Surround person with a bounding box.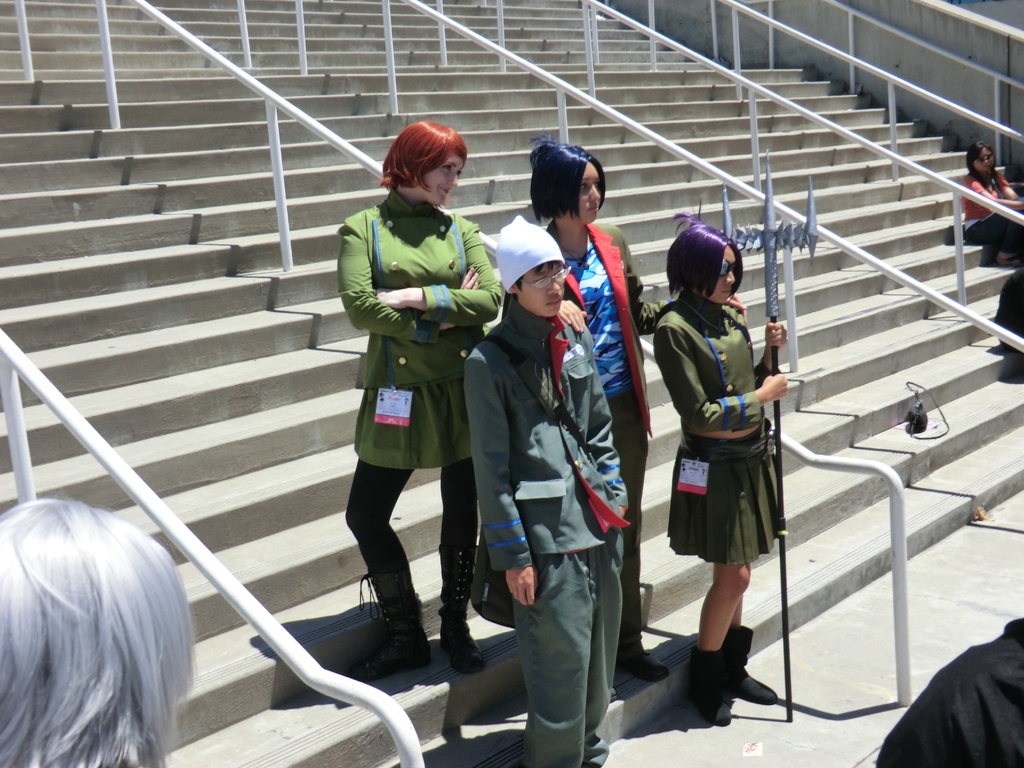
BBox(993, 266, 1023, 373).
